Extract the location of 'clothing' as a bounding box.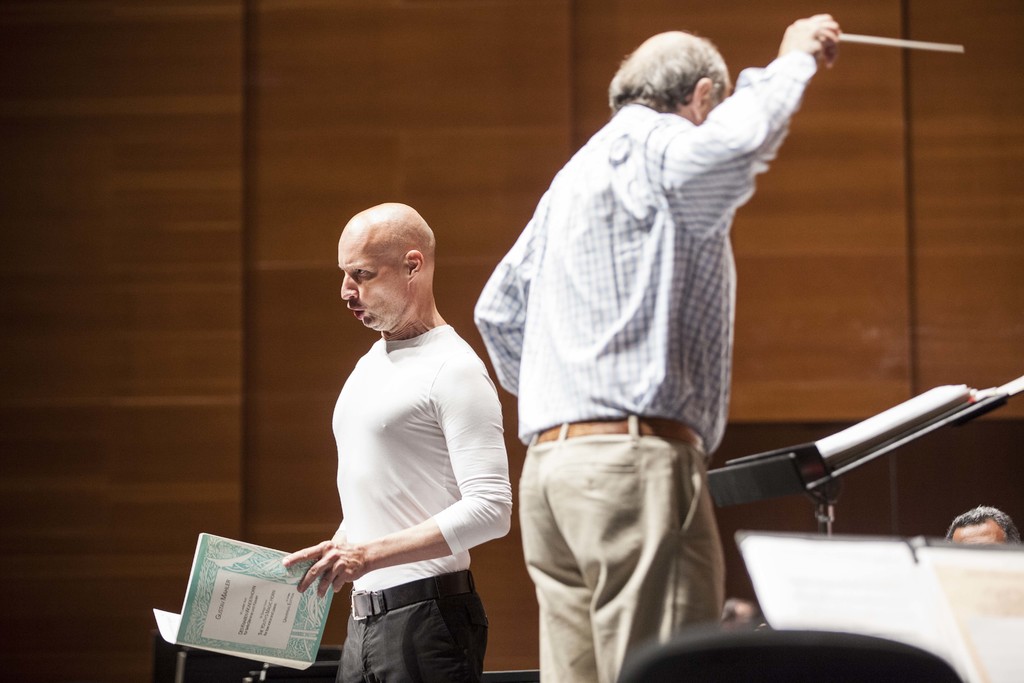
crop(474, 52, 819, 682).
